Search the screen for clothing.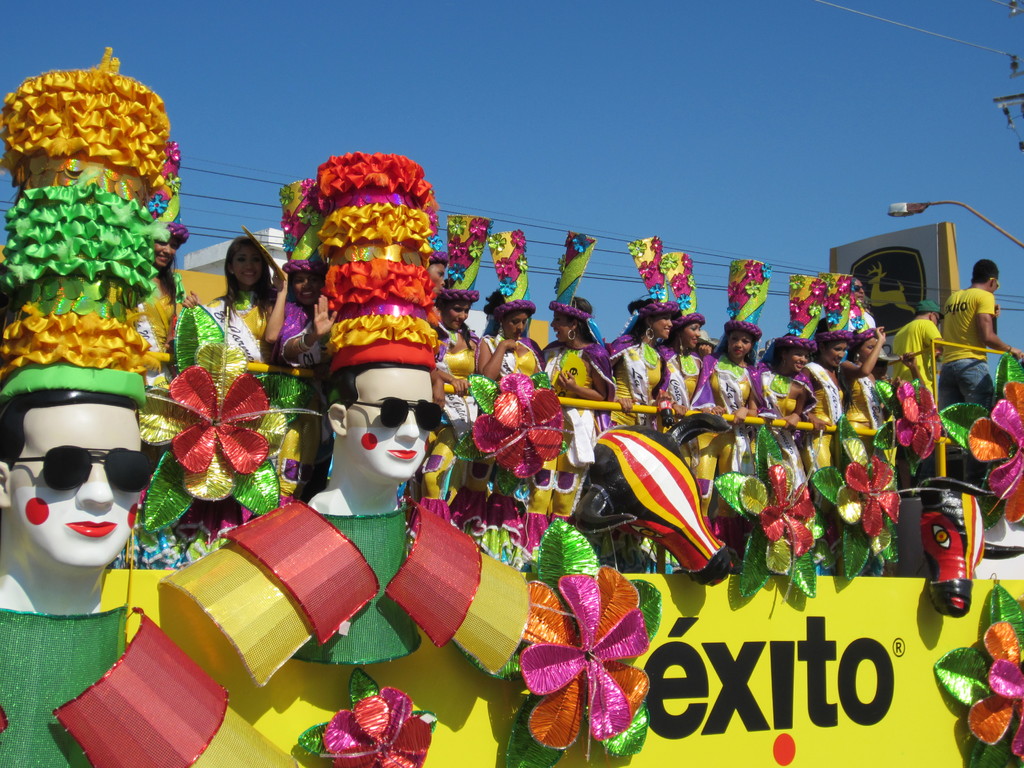
Found at Rect(794, 364, 852, 471).
